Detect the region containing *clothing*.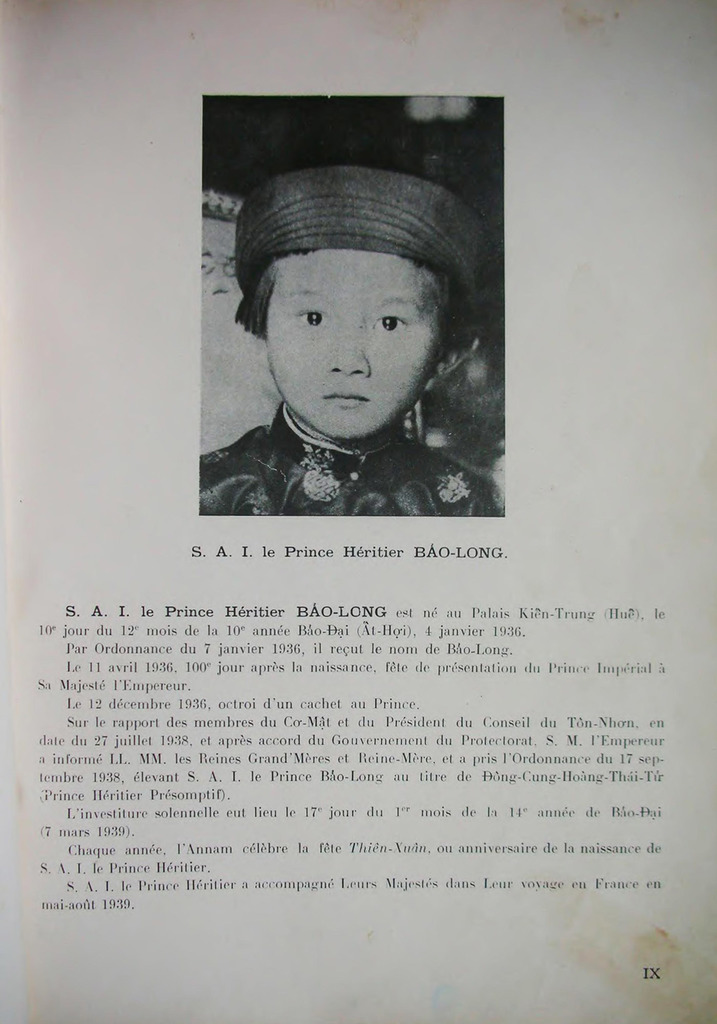
198 404 511 519.
